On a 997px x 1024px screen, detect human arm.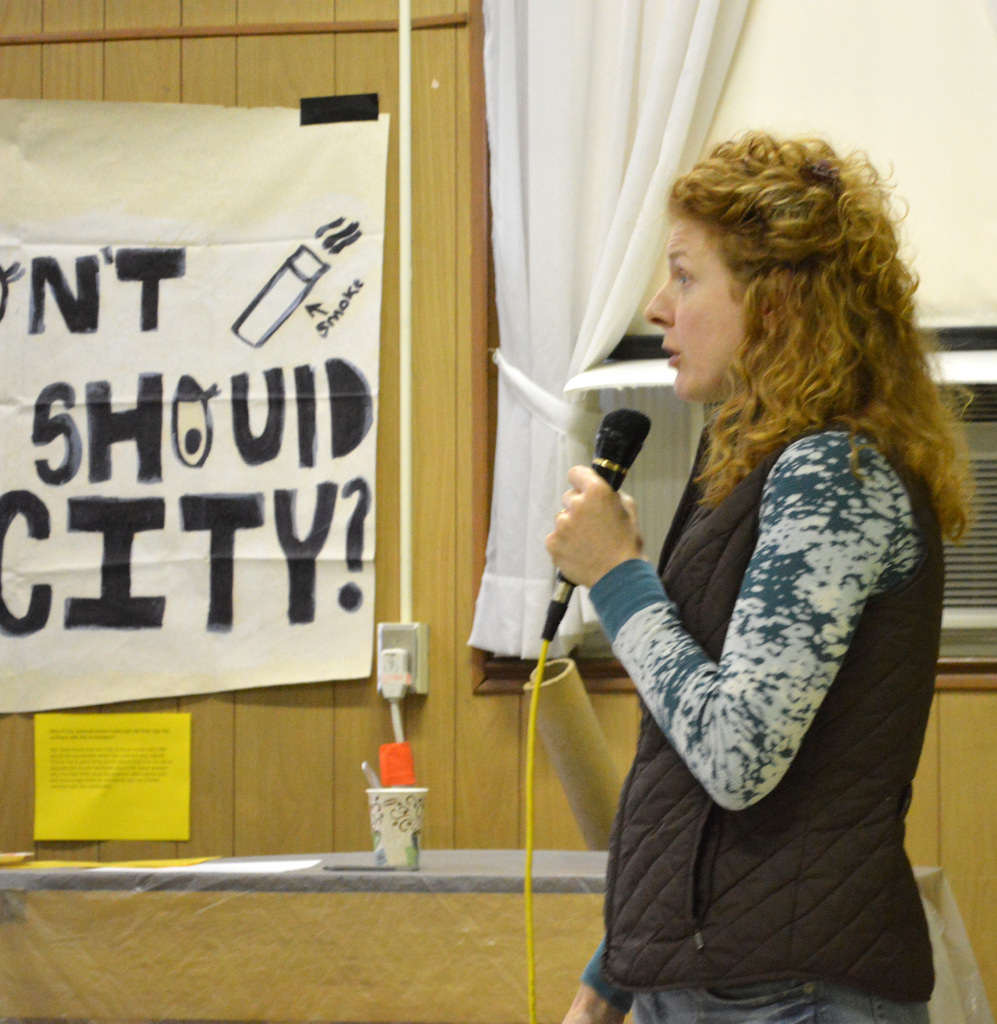
detection(613, 476, 880, 828).
